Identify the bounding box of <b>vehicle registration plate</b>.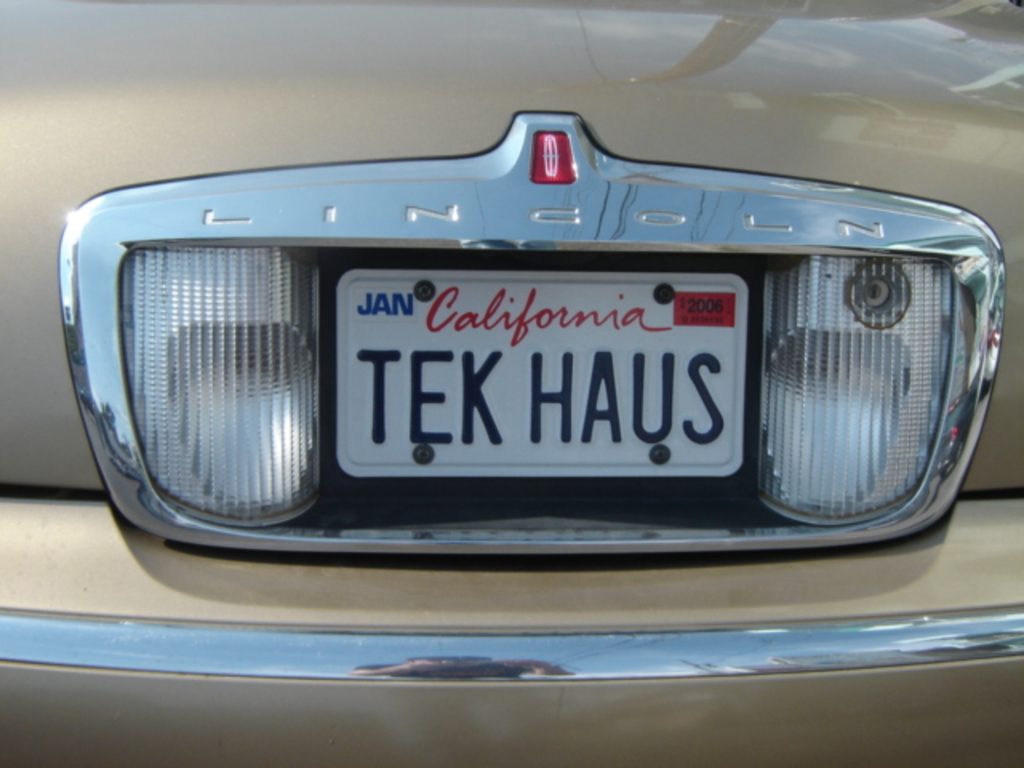
<box>283,246,821,514</box>.
